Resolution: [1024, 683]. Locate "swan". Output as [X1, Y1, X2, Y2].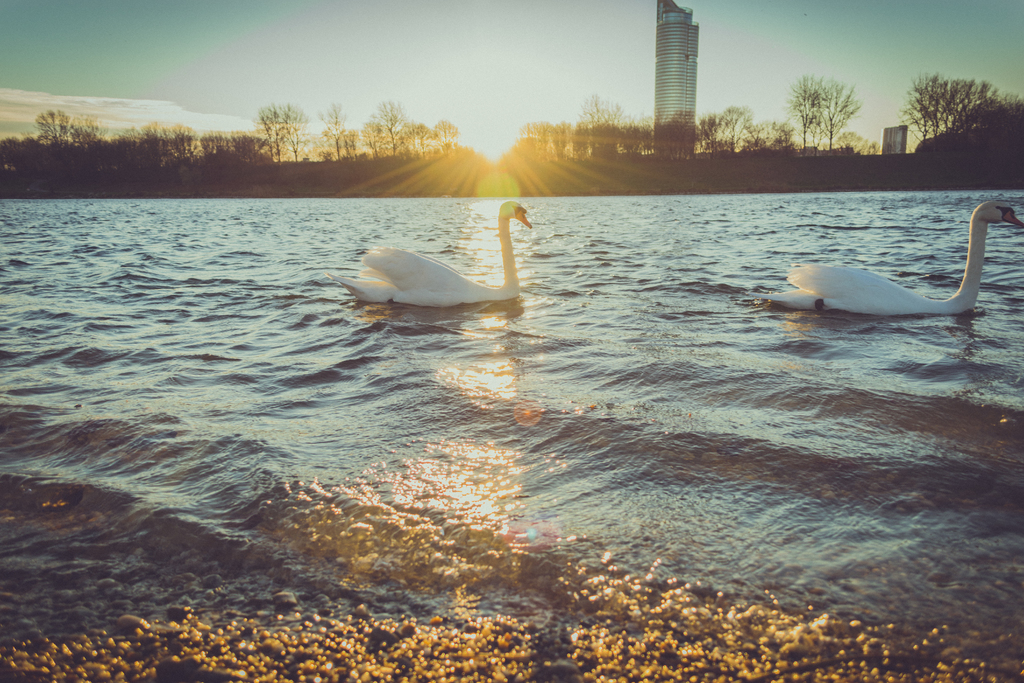
[738, 193, 1018, 322].
